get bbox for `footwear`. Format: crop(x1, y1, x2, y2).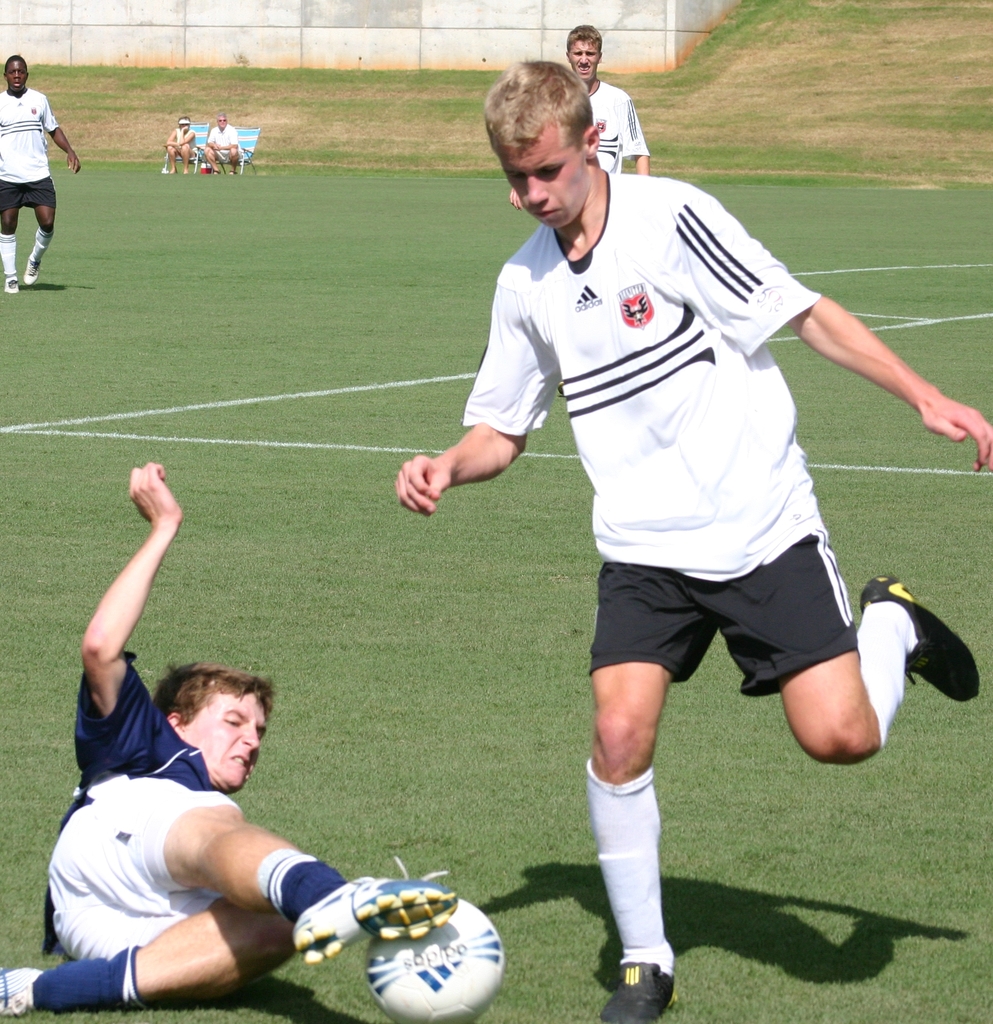
crop(23, 259, 44, 287).
